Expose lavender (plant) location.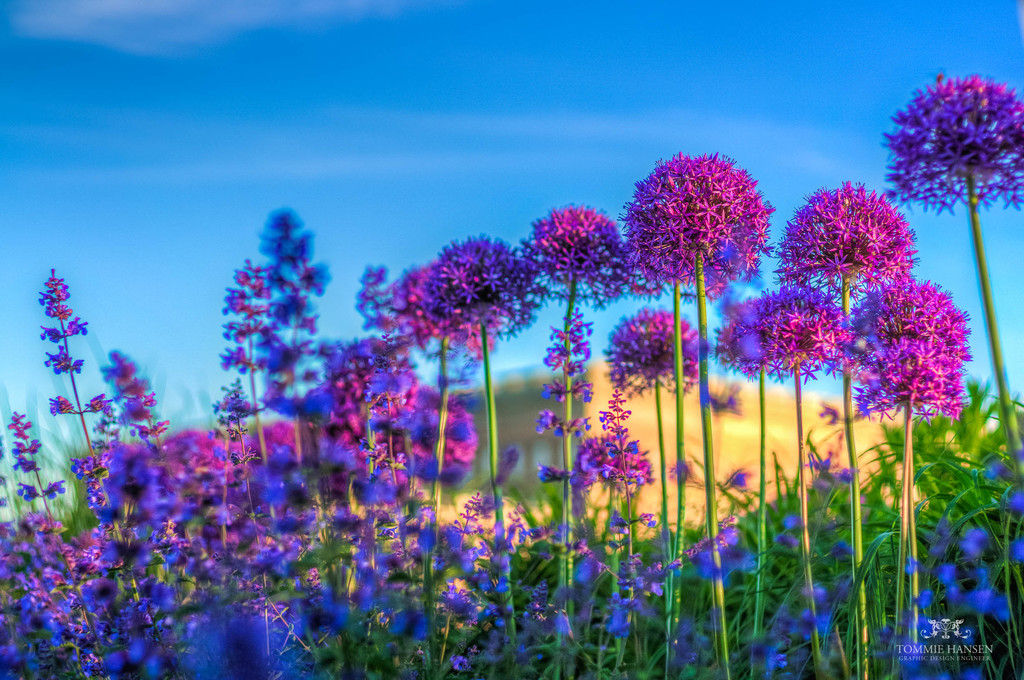
Exposed at pyautogui.locateOnScreen(529, 306, 595, 484).
